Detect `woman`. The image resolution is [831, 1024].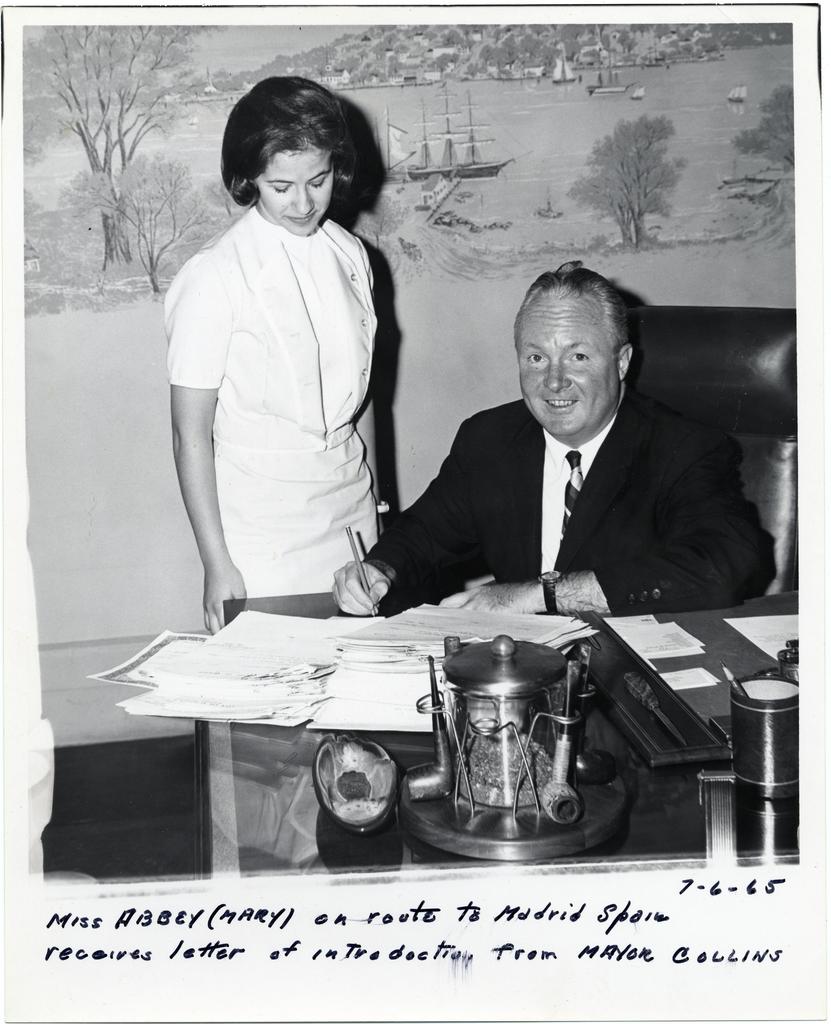
box(156, 65, 423, 665).
